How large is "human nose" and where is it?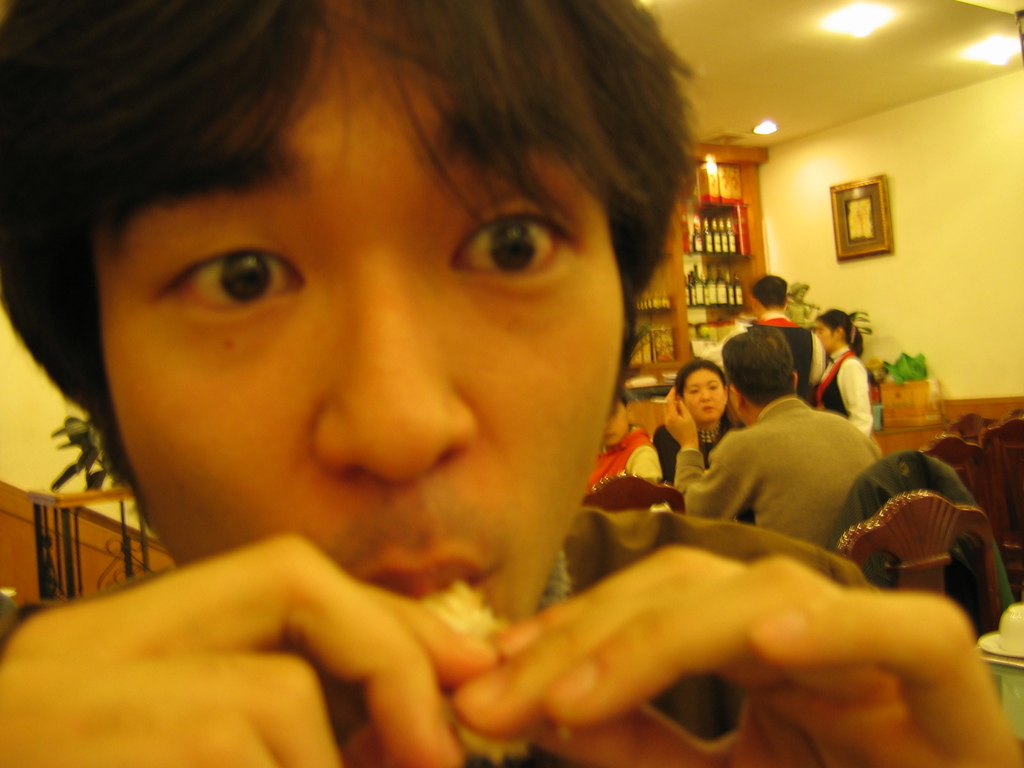
Bounding box: [x1=696, y1=387, x2=707, y2=403].
